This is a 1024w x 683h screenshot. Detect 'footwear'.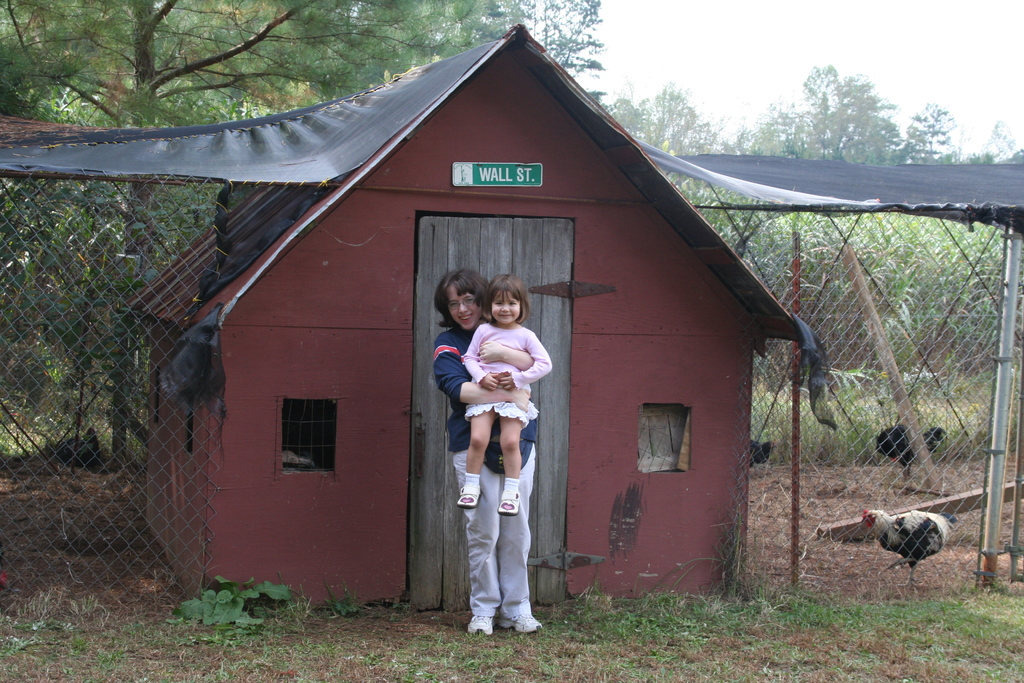
left=470, top=620, right=499, bottom=636.
